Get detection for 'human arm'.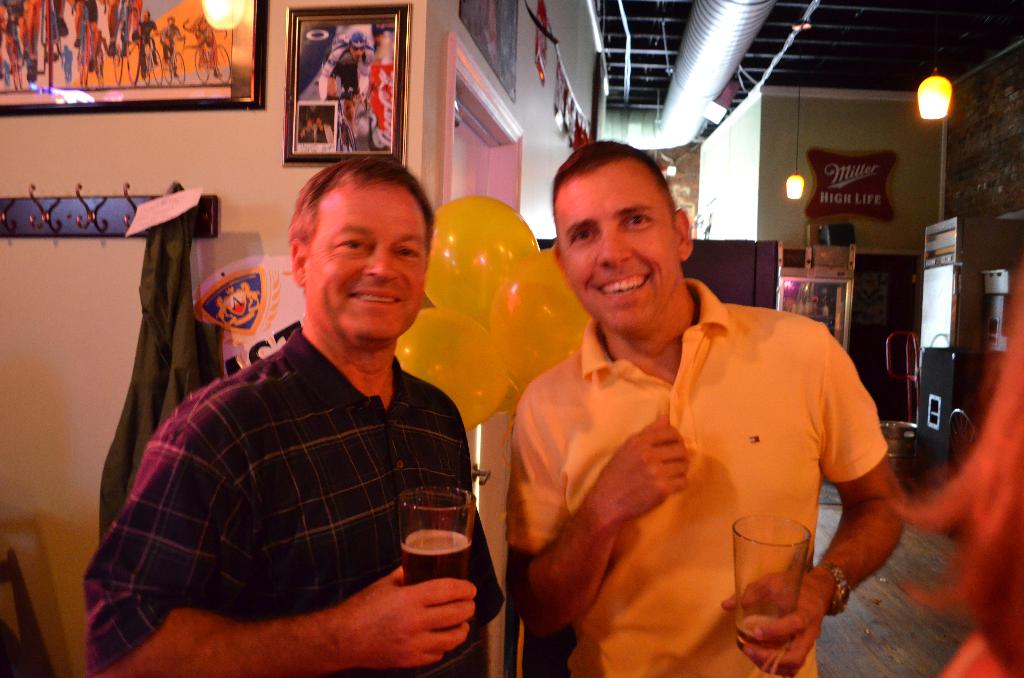
Detection: bbox=(195, 14, 204, 35).
